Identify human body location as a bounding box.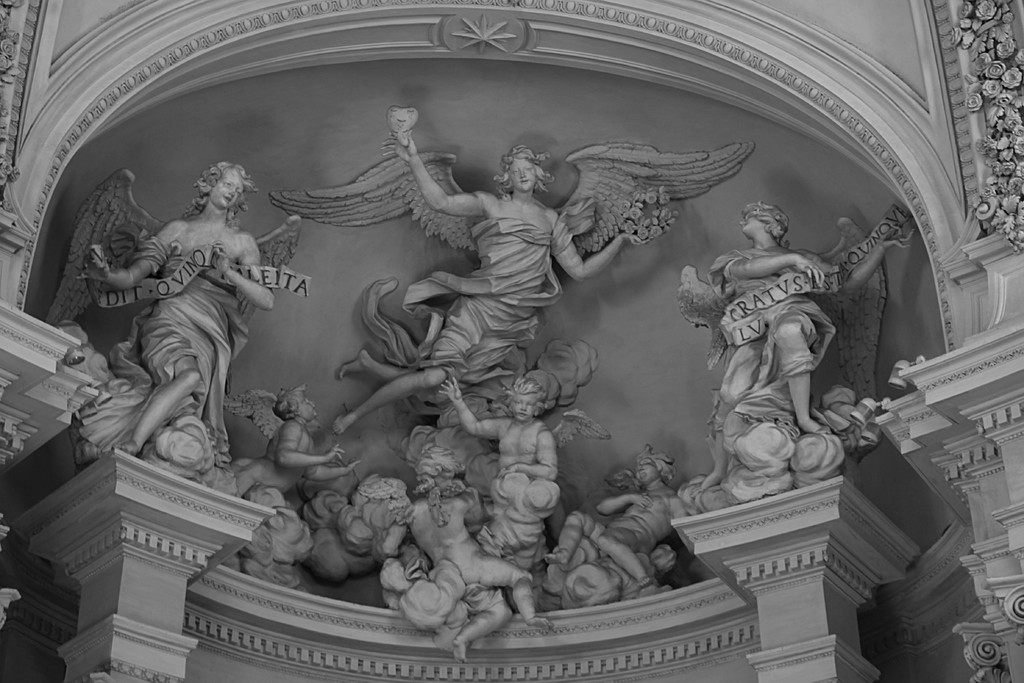
left=259, top=393, right=362, bottom=513.
